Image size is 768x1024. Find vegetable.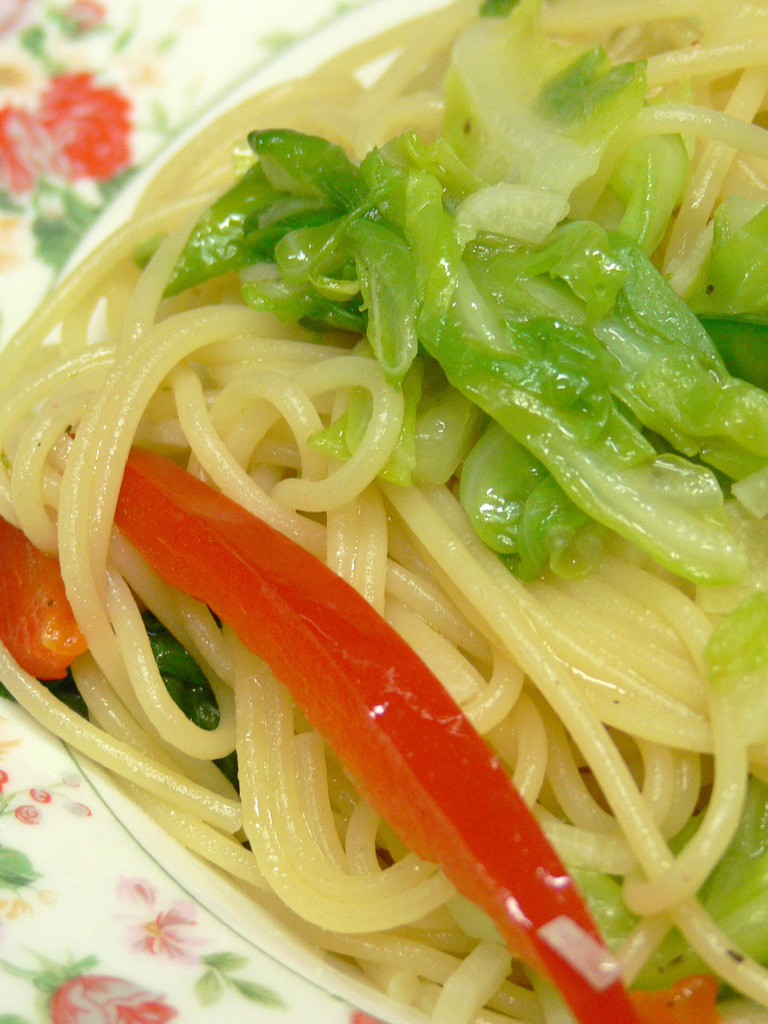
select_region(114, 444, 642, 1023).
